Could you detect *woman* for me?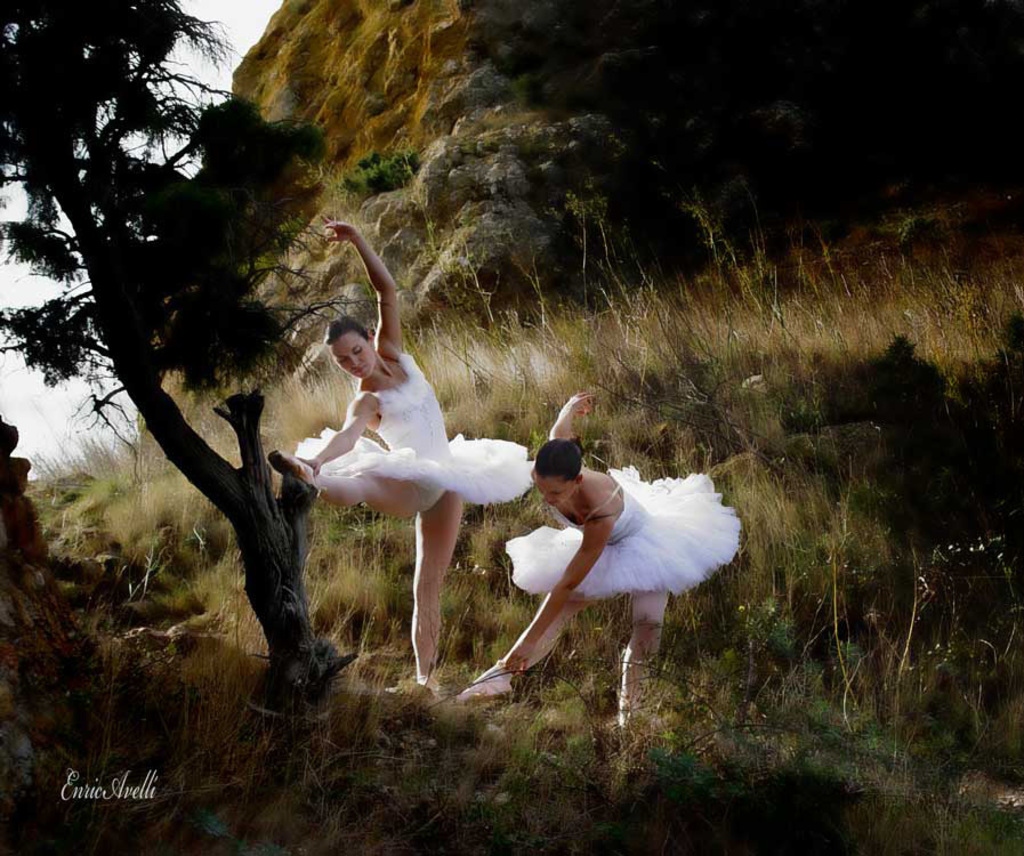
Detection result: 428:385:775:750.
